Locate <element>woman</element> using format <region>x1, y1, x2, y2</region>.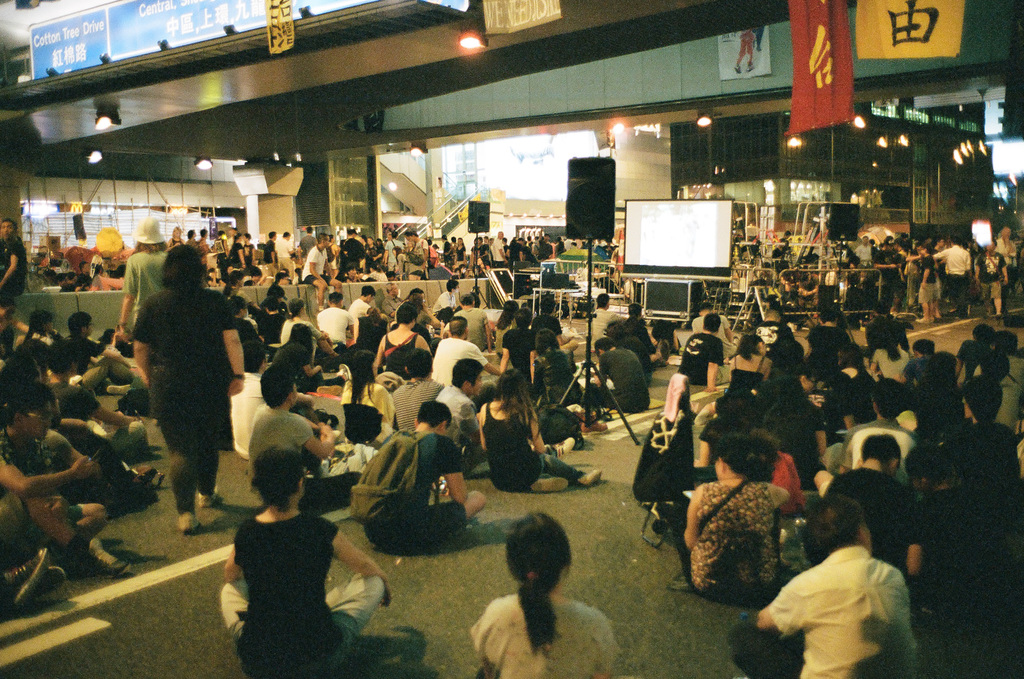
<region>869, 329, 909, 377</region>.
